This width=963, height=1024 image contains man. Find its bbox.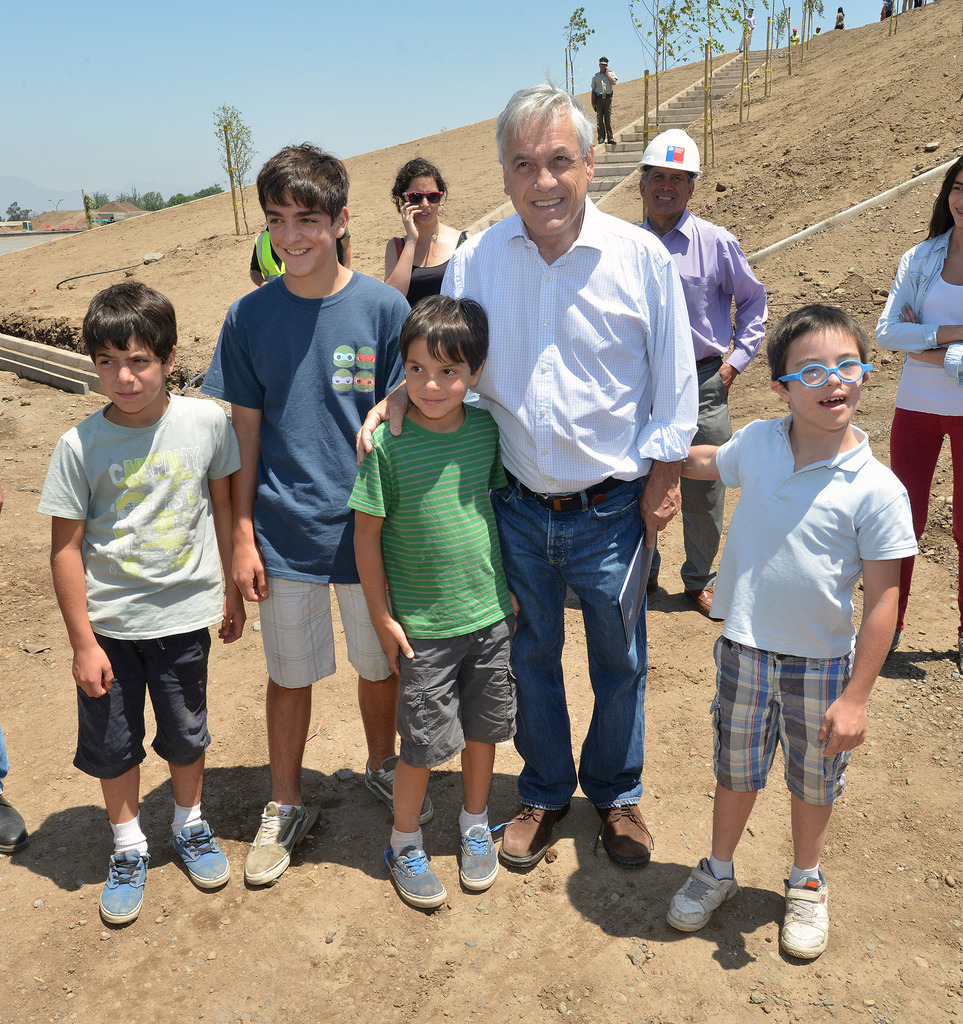
{"x1": 631, "y1": 125, "x2": 774, "y2": 626}.
